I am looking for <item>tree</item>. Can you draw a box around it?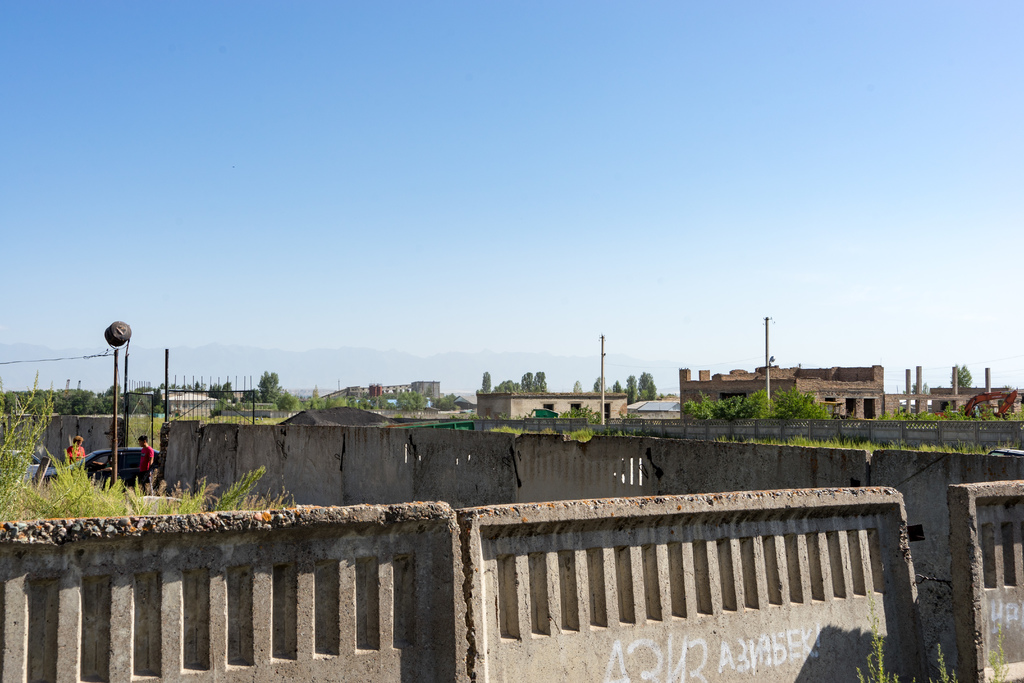
Sure, the bounding box is (x1=617, y1=372, x2=638, y2=405).
